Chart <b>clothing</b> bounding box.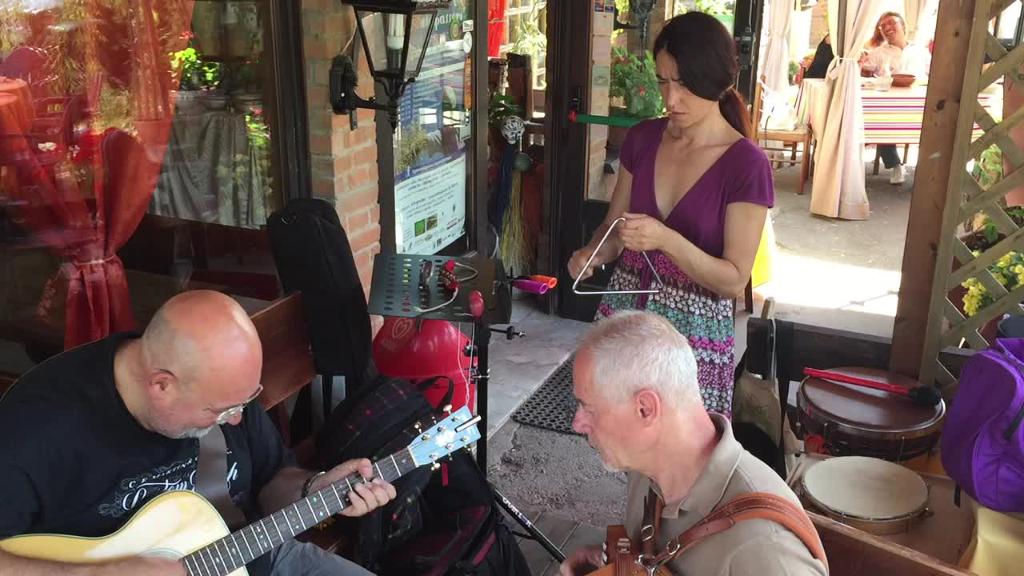
Charted: (x1=619, y1=407, x2=823, y2=575).
